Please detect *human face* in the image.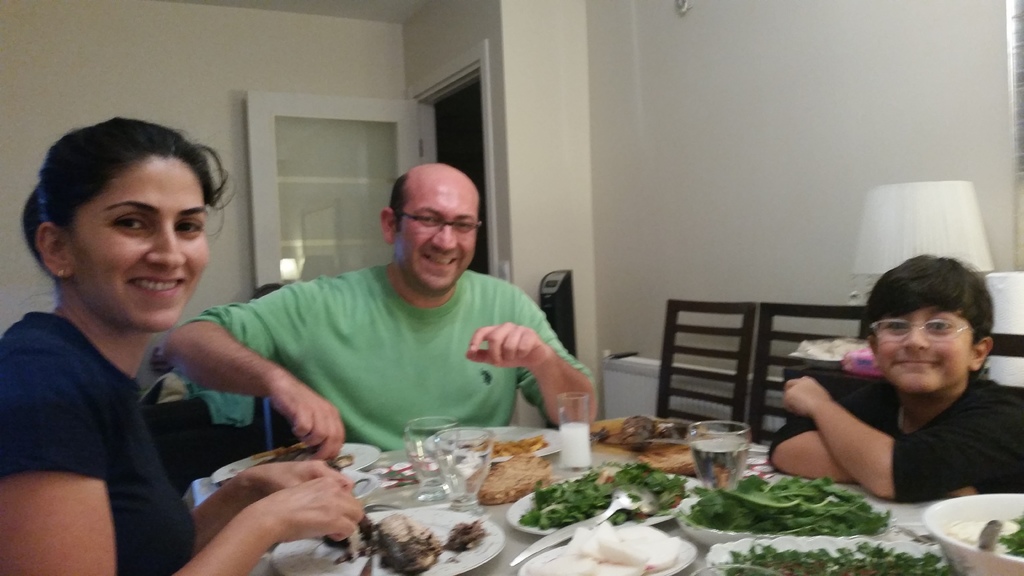
400, 177, 488, 289.
